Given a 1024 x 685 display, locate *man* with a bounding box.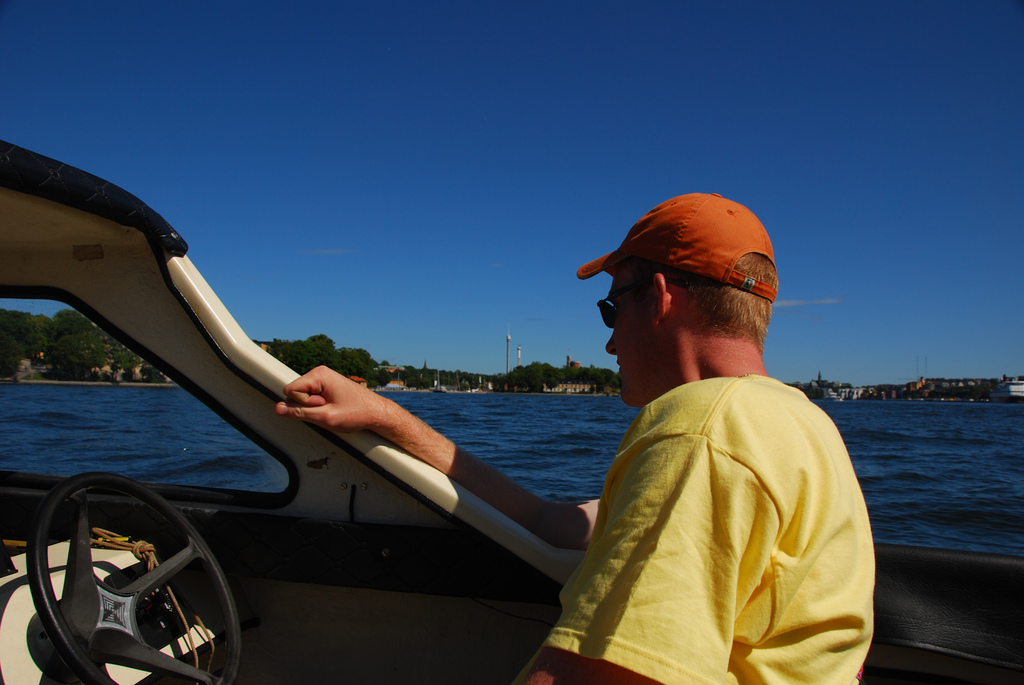
Located: [275, 191, 865, 684].
